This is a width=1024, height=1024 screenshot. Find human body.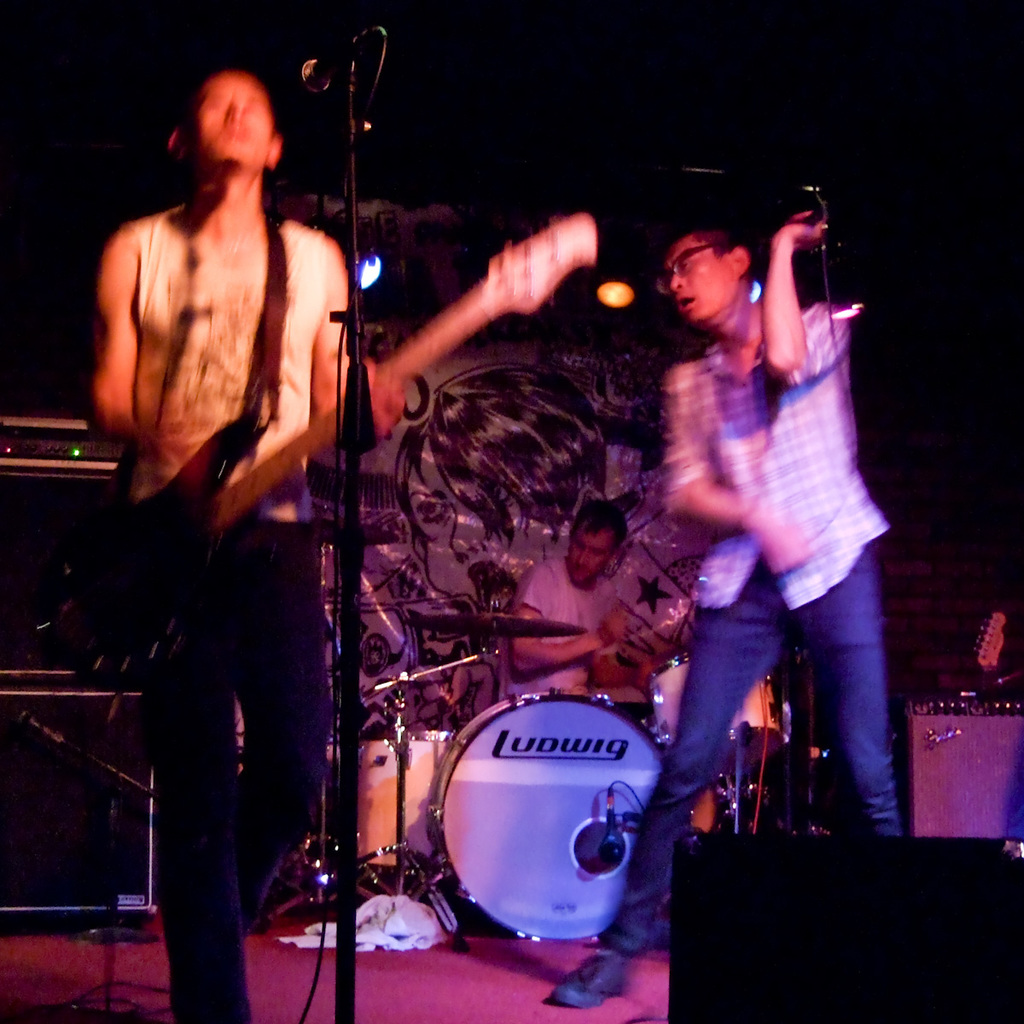
Bounding box: <box>505,505,632,678</box>.
